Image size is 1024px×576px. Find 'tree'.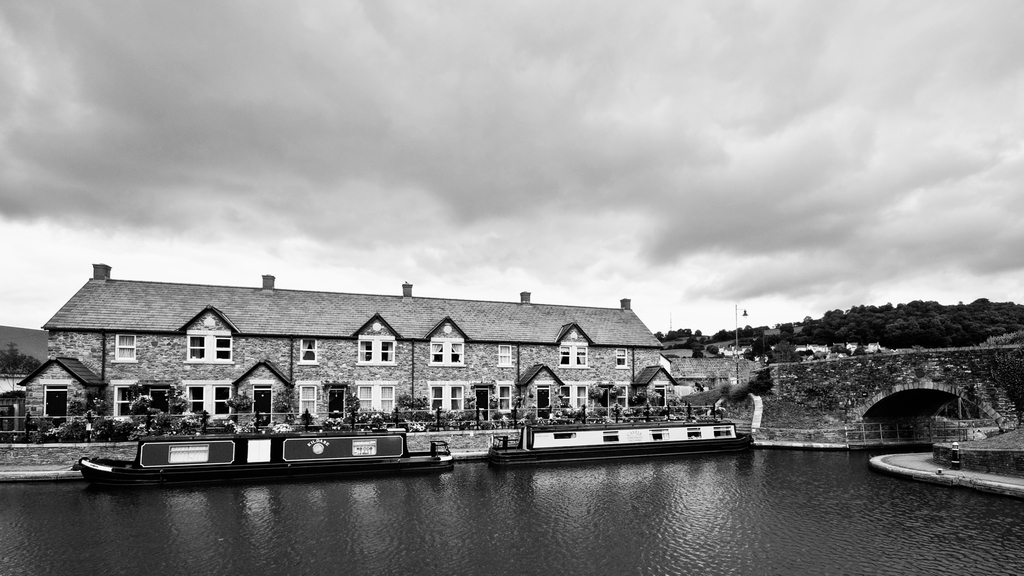
{"x1": 229, "y1": 419, "x2": 254, "y2": 434}.
